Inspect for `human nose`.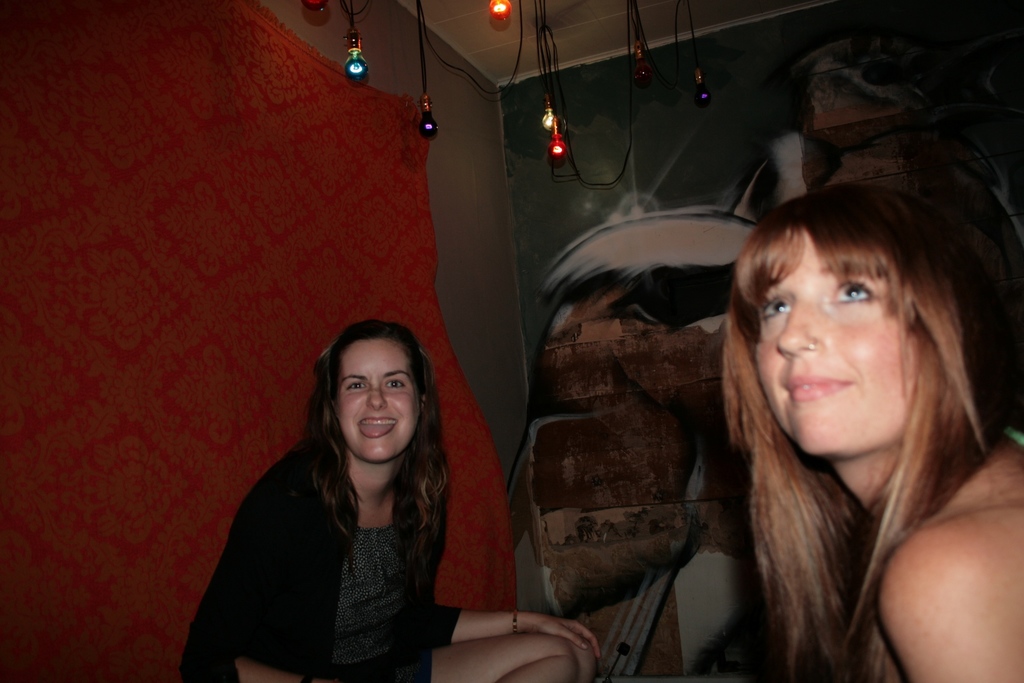
Inspection: region(776, 290, 824, 354).
